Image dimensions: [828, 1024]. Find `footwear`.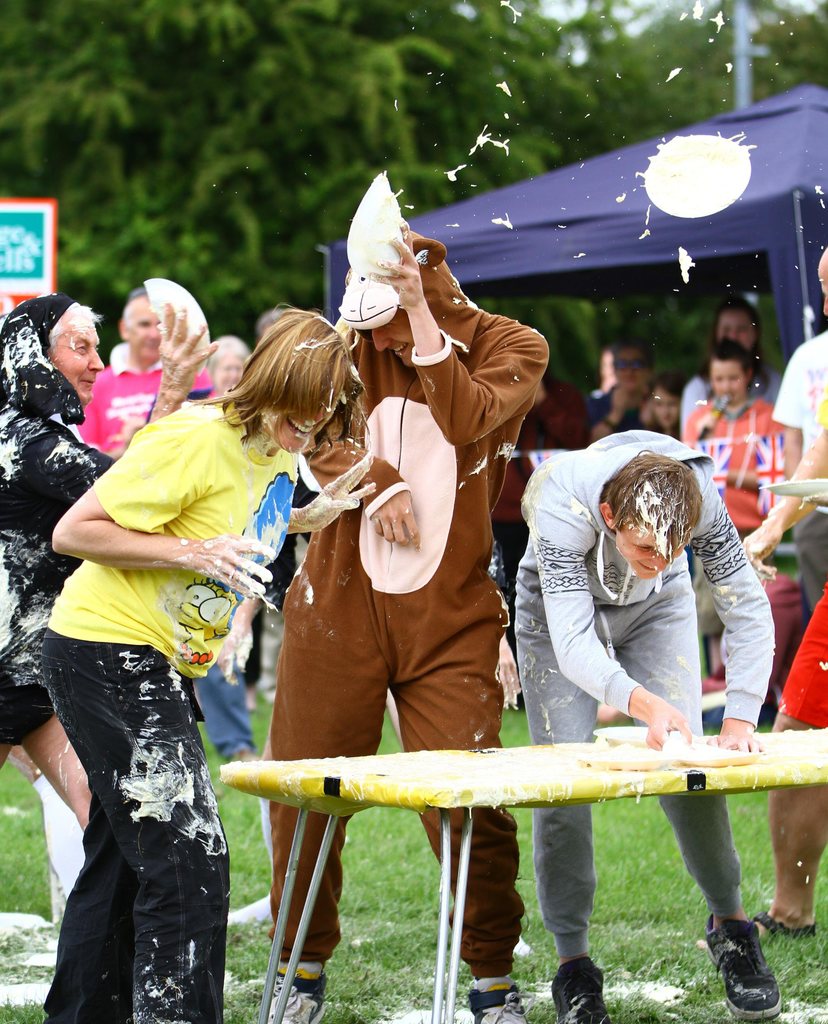
721, 924, 796, 1016.
